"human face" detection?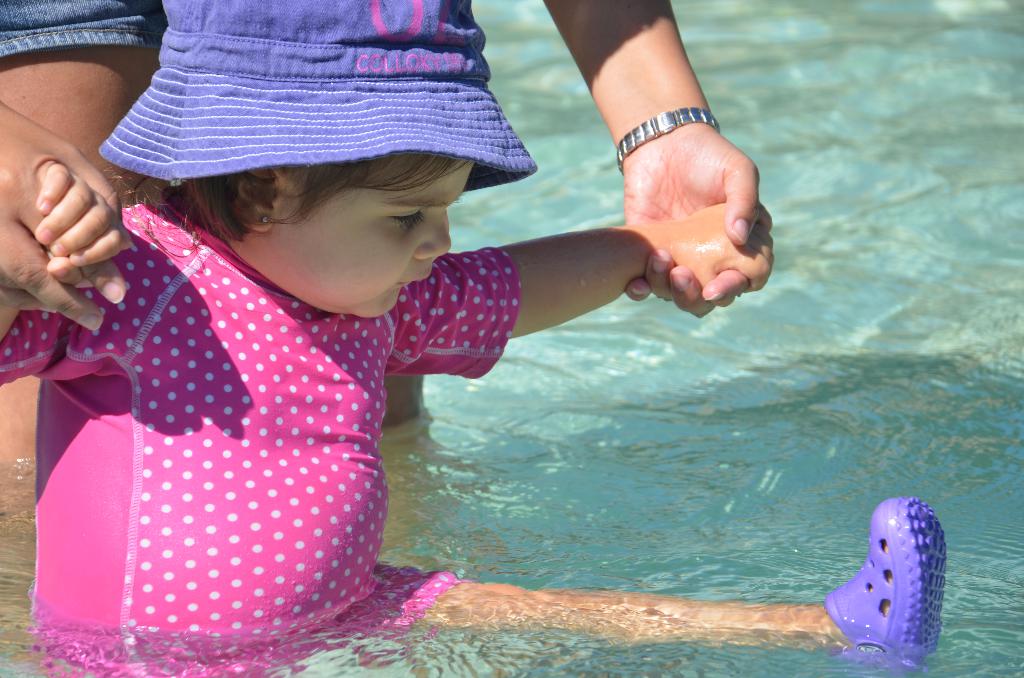
rect(267, 161, 474, 319)
